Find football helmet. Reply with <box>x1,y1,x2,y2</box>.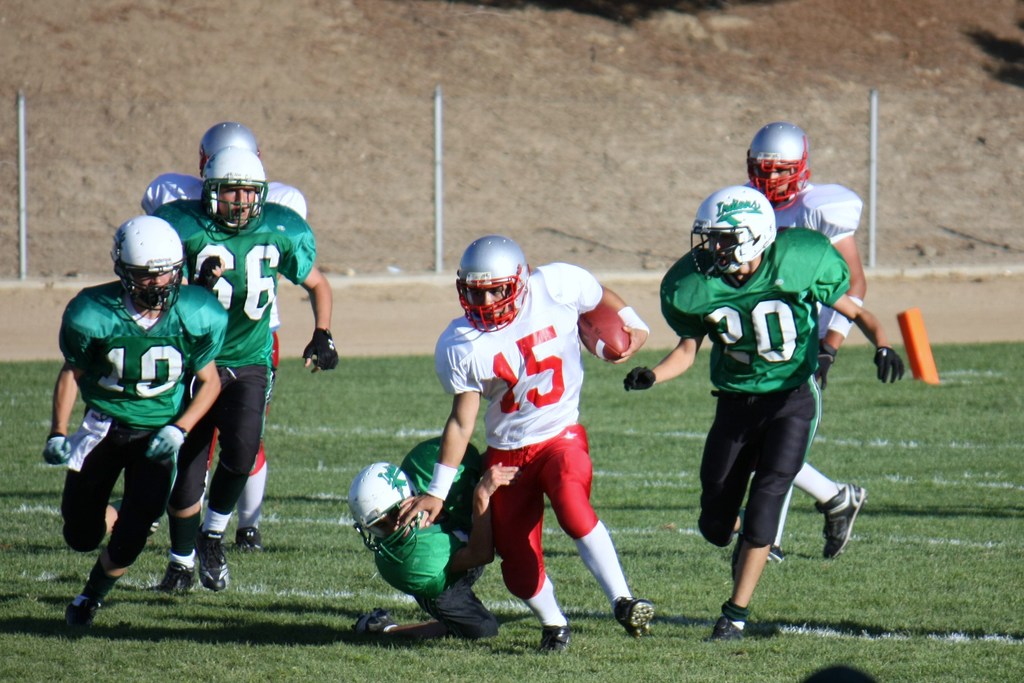
<box>682,182,774,273</box>.
